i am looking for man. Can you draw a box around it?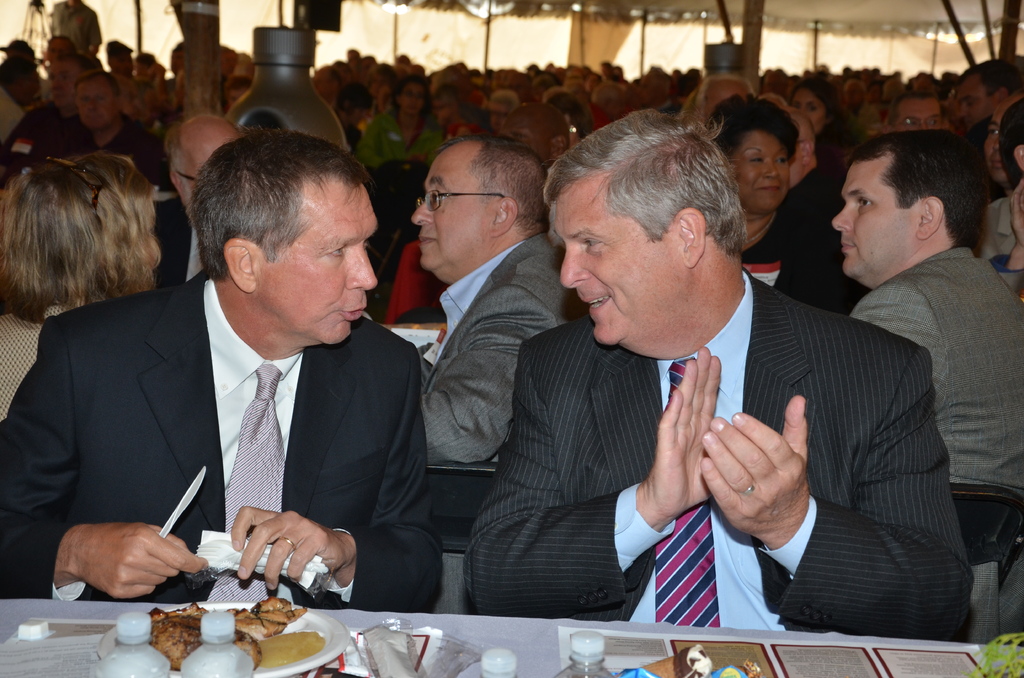
Sure, the bounding box is 0 52 96 179.
